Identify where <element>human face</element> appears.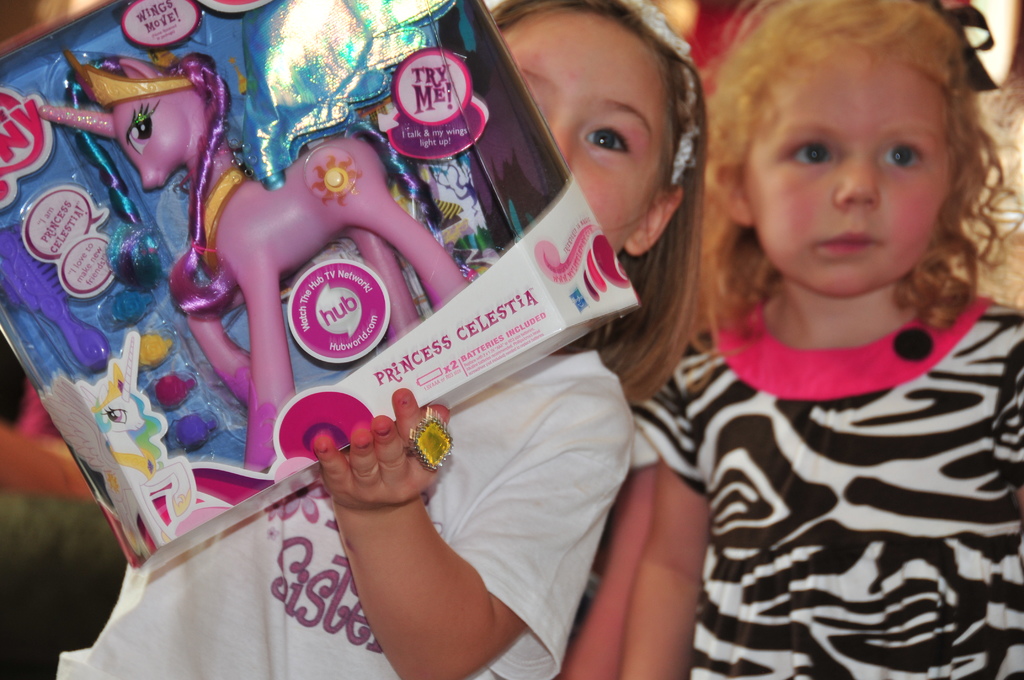
Appears at 739,35,952,299.
